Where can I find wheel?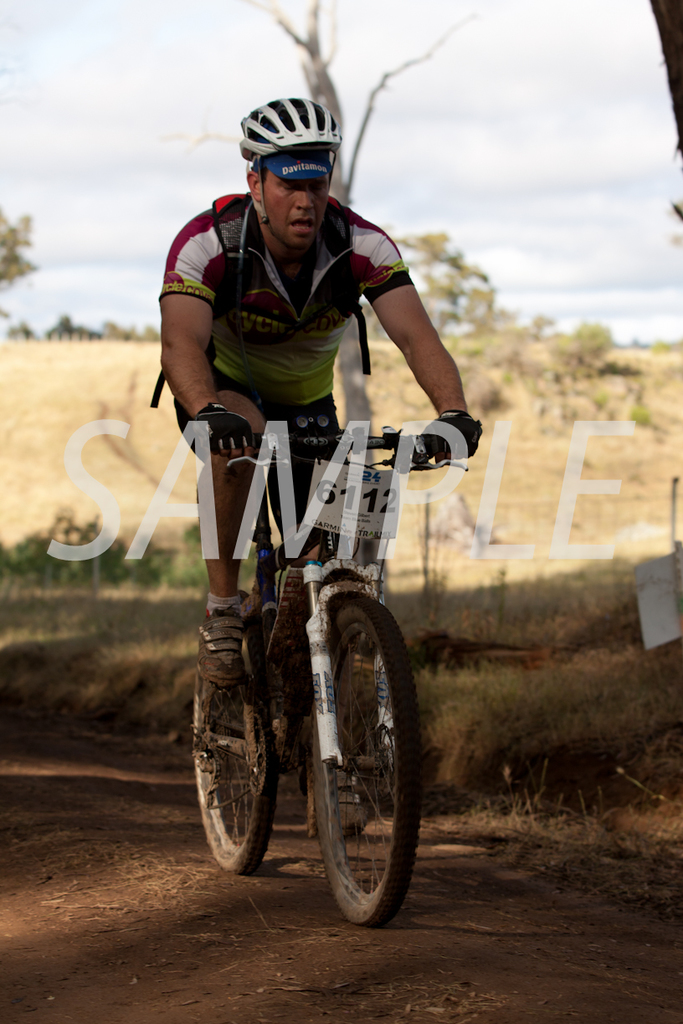
You can find it at pyautogui.locateOnScreen(306, 584, 416, 927).
